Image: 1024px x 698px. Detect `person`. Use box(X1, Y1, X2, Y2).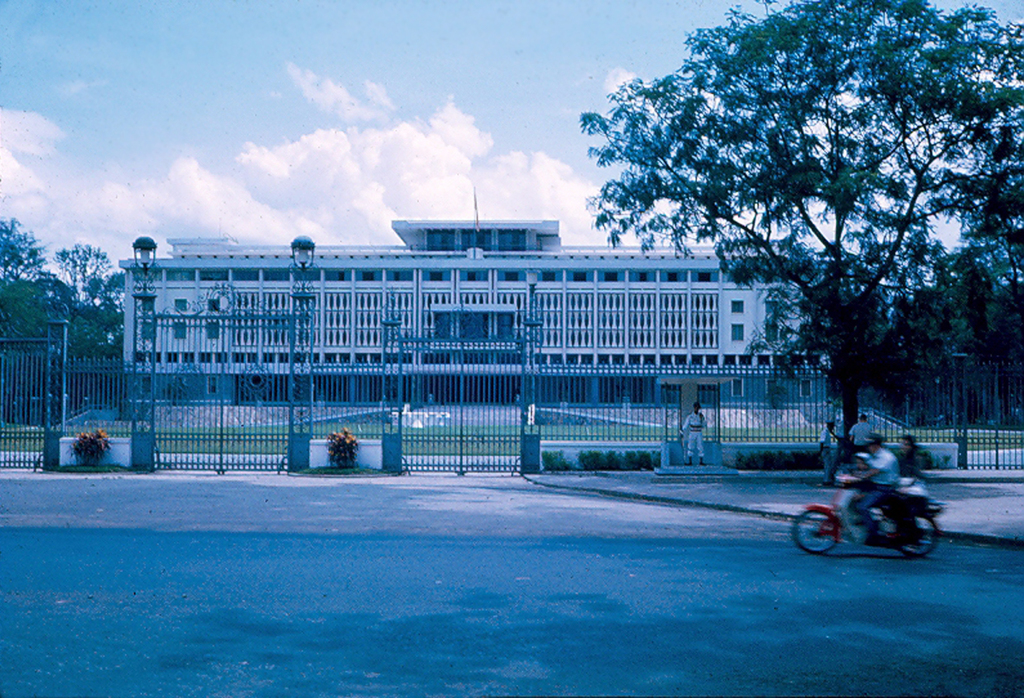
box(849, 428, 937, 544).
